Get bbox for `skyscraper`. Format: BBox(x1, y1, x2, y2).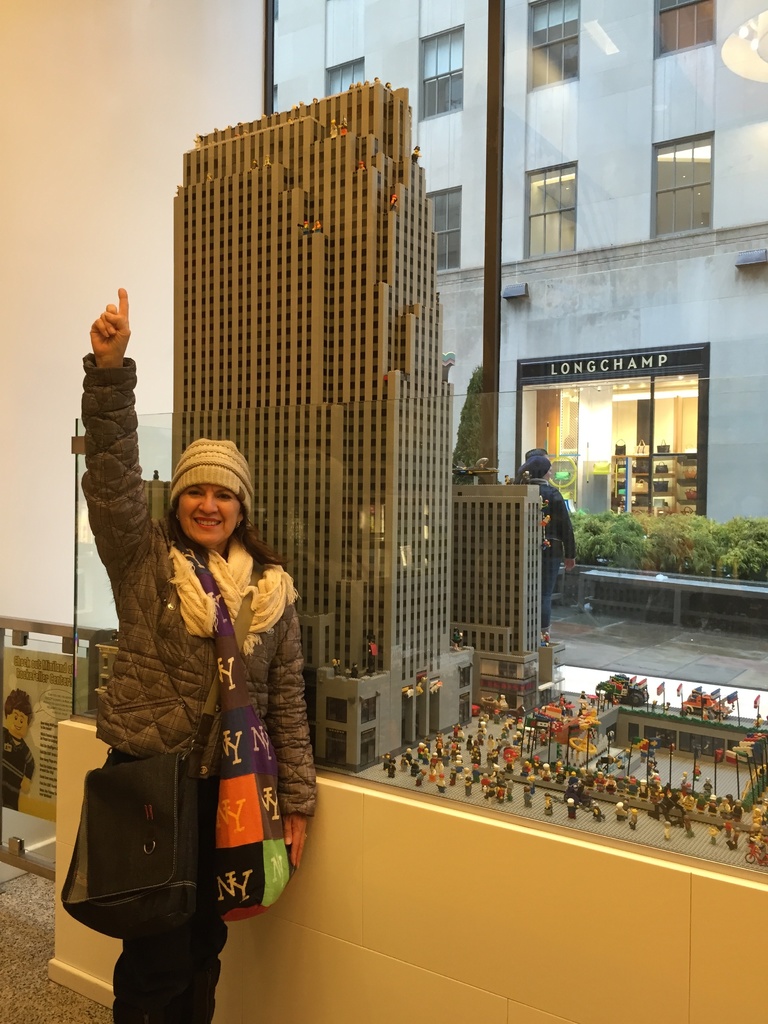
BBox(164, 85, 488, 748).
